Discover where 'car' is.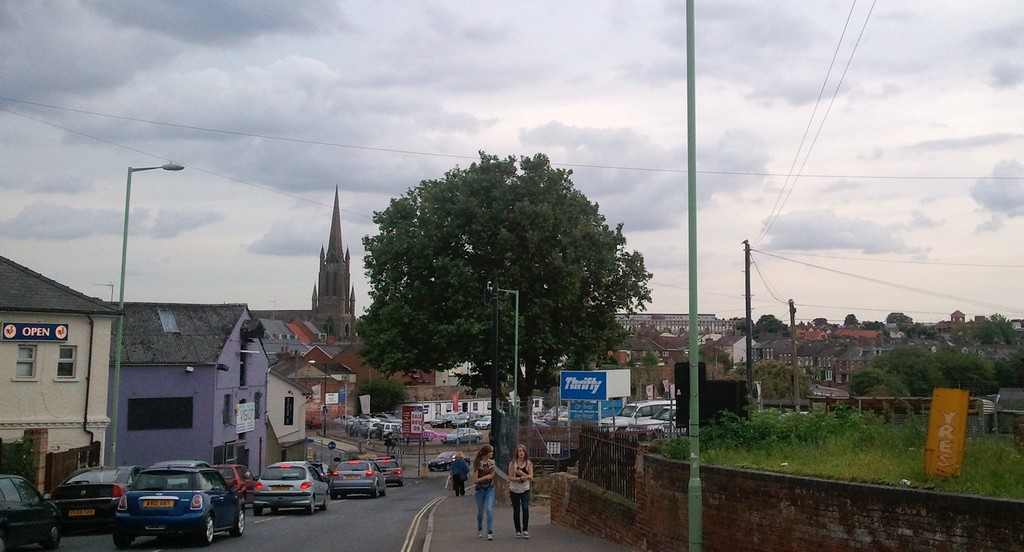
Discovered at {"left": 52, "top": 465, "right": 141, "bottom": 535}.
